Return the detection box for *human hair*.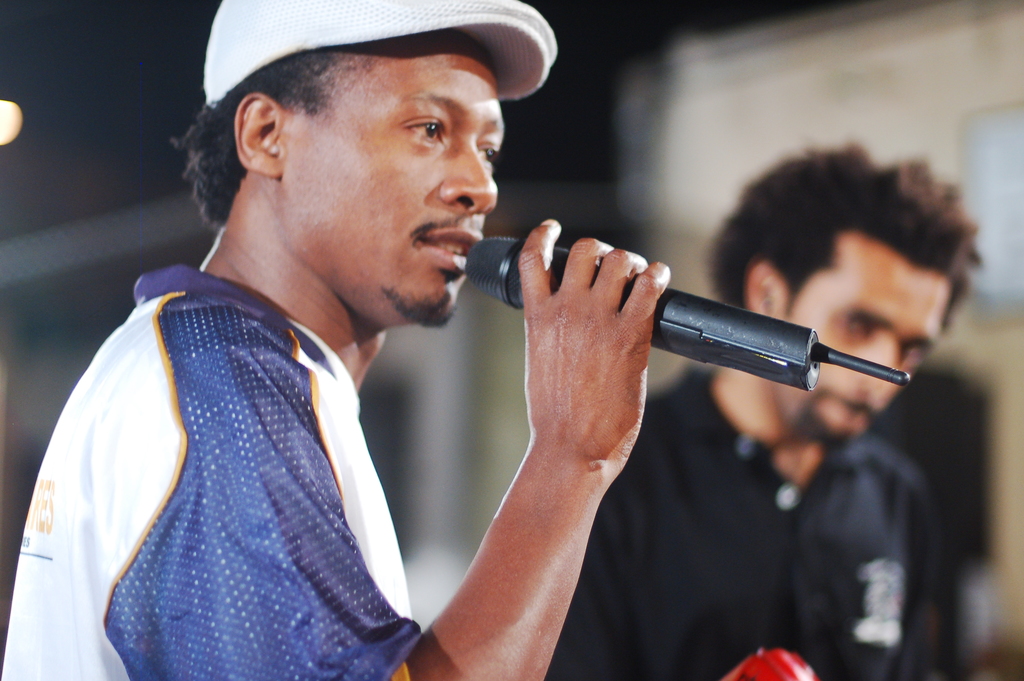
x1=175, y1=45, x2=347, y2=231.
